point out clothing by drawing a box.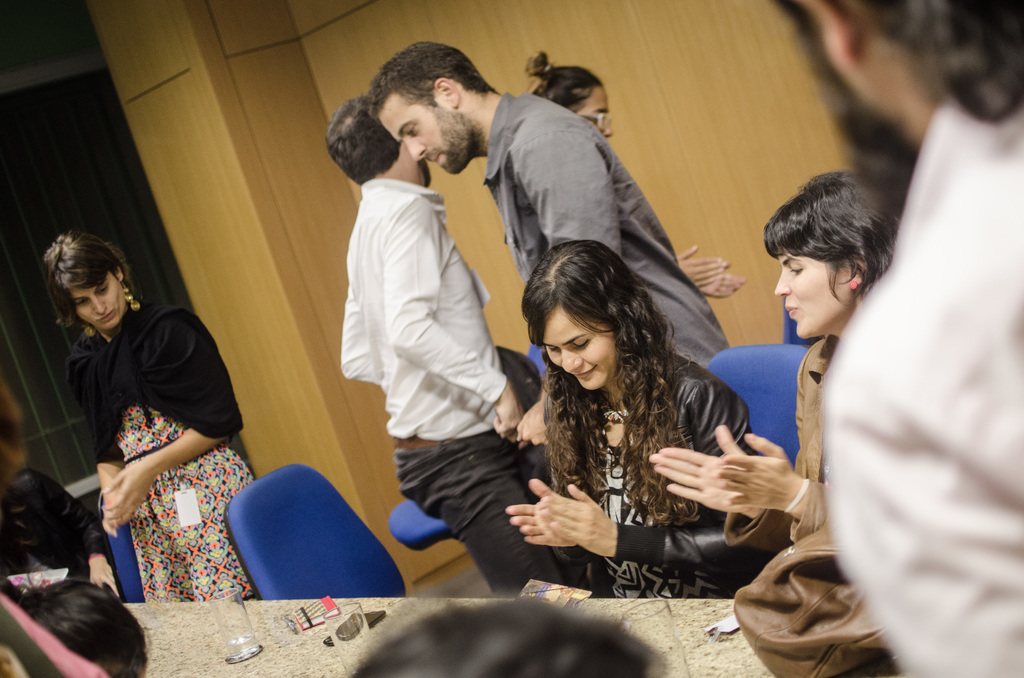
box(63, 288, 248, 603).
